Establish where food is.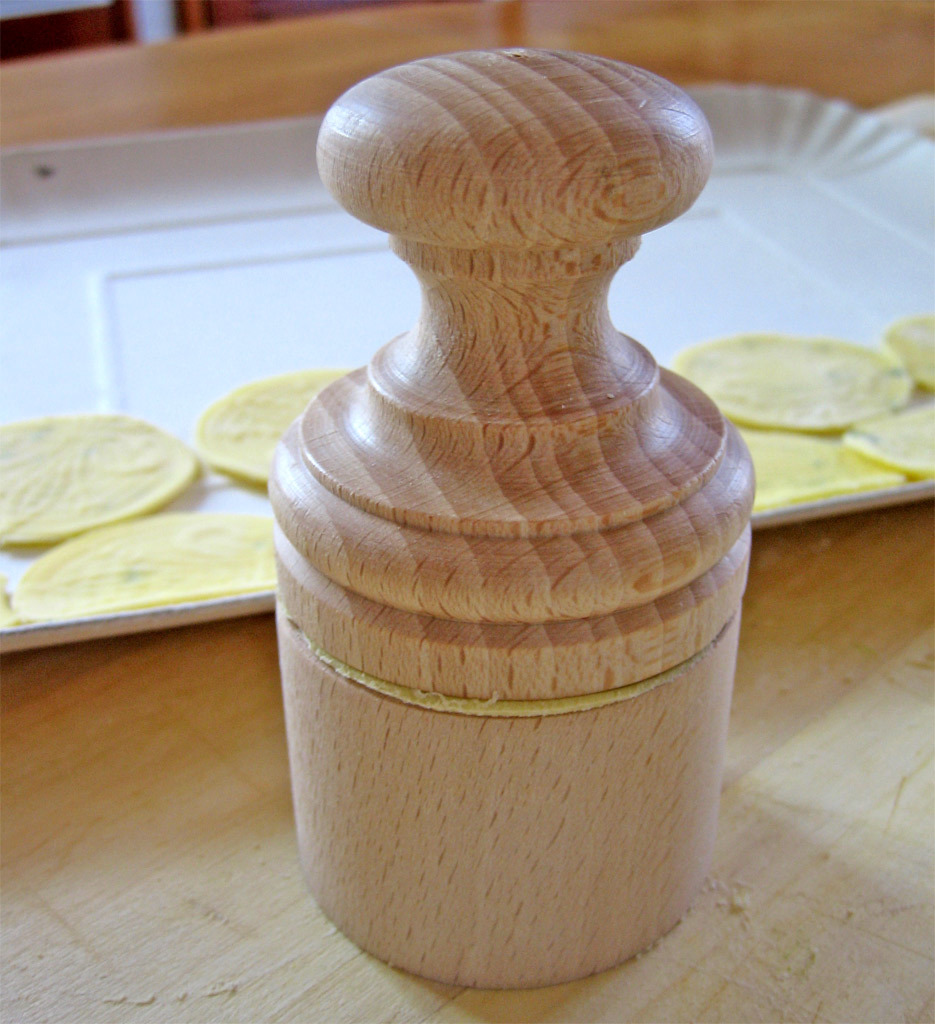
Established at box=[0, 360, 357, 645].
